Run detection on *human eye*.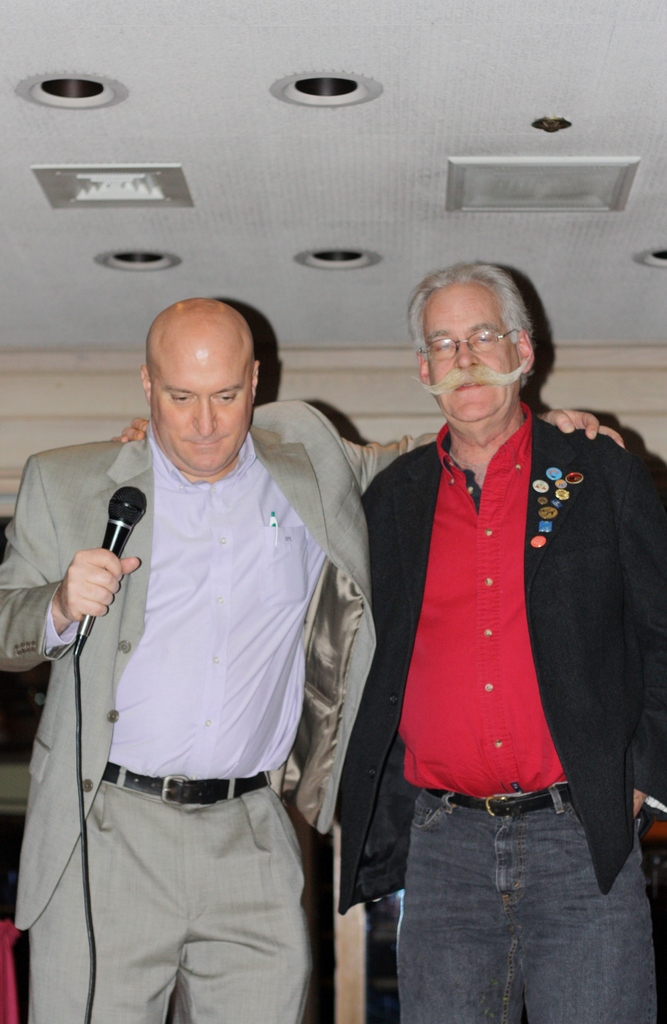
Result: 212:390:238:408.
